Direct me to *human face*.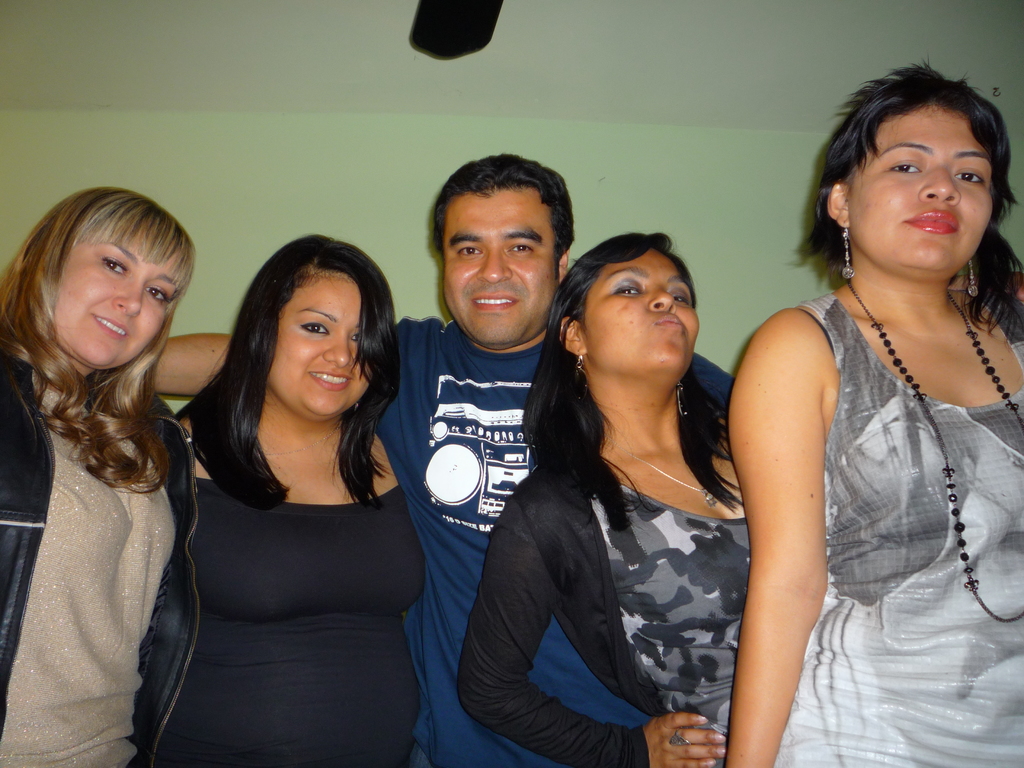
Direction: pyautogui.locateOnScreen(588, 252, 695, 359).
